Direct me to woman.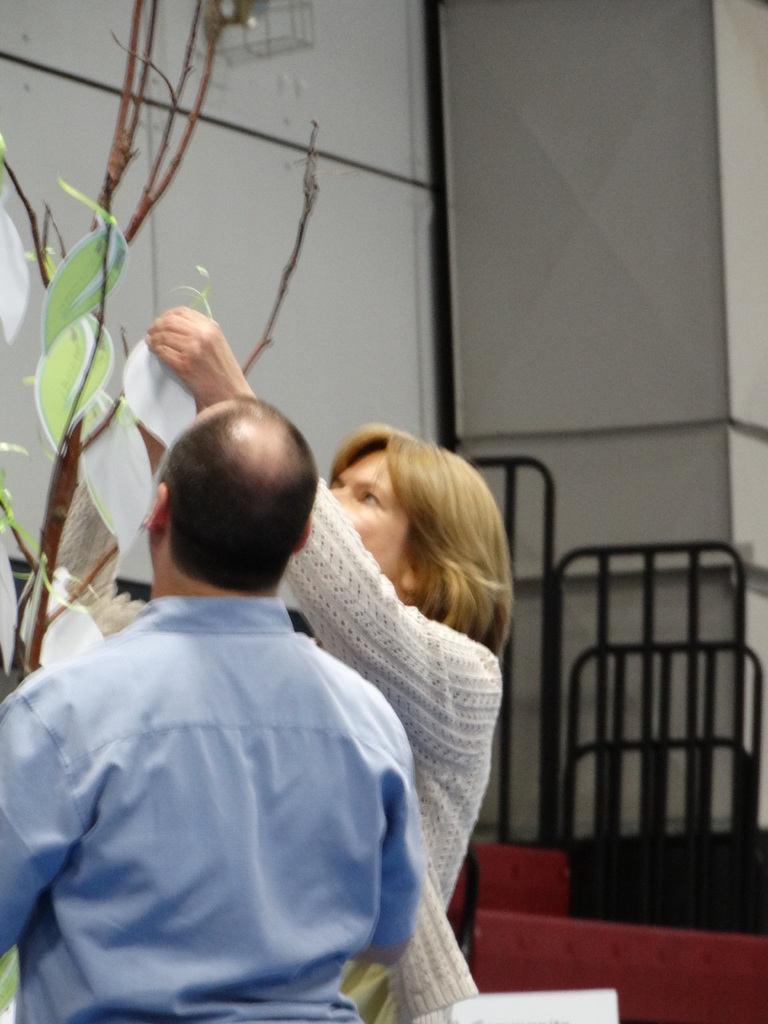
Direction: box=[268, 407, 538, 973].
